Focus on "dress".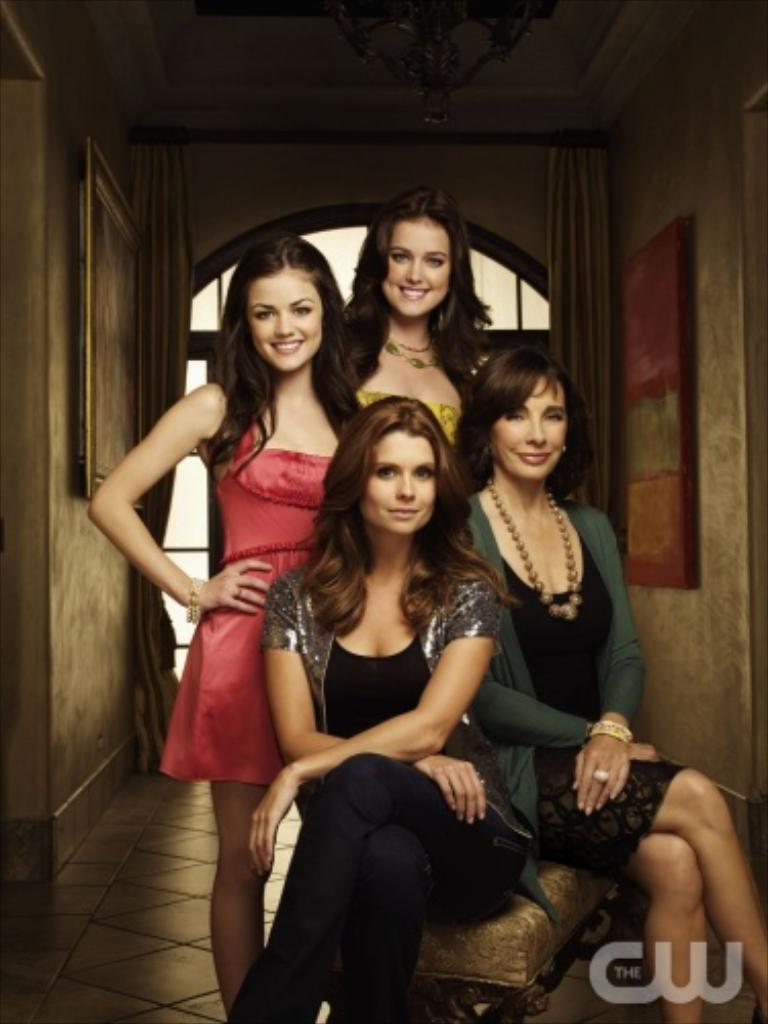
Focused at <region>496, 530, 688, 883</region>.
